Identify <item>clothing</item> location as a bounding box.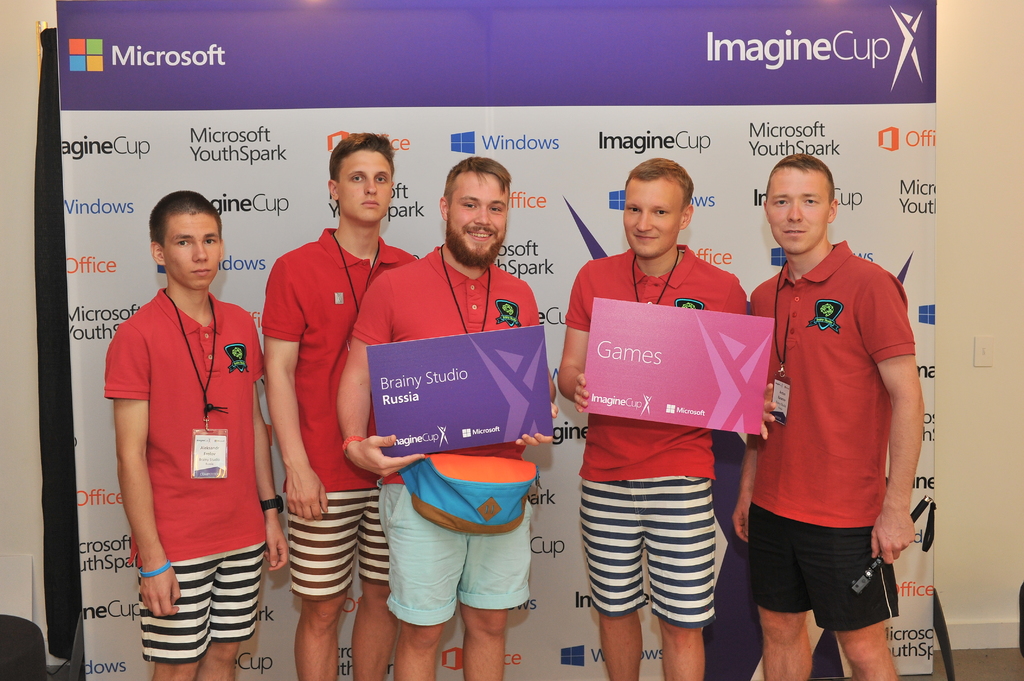
[102, 282, 268, 664].
